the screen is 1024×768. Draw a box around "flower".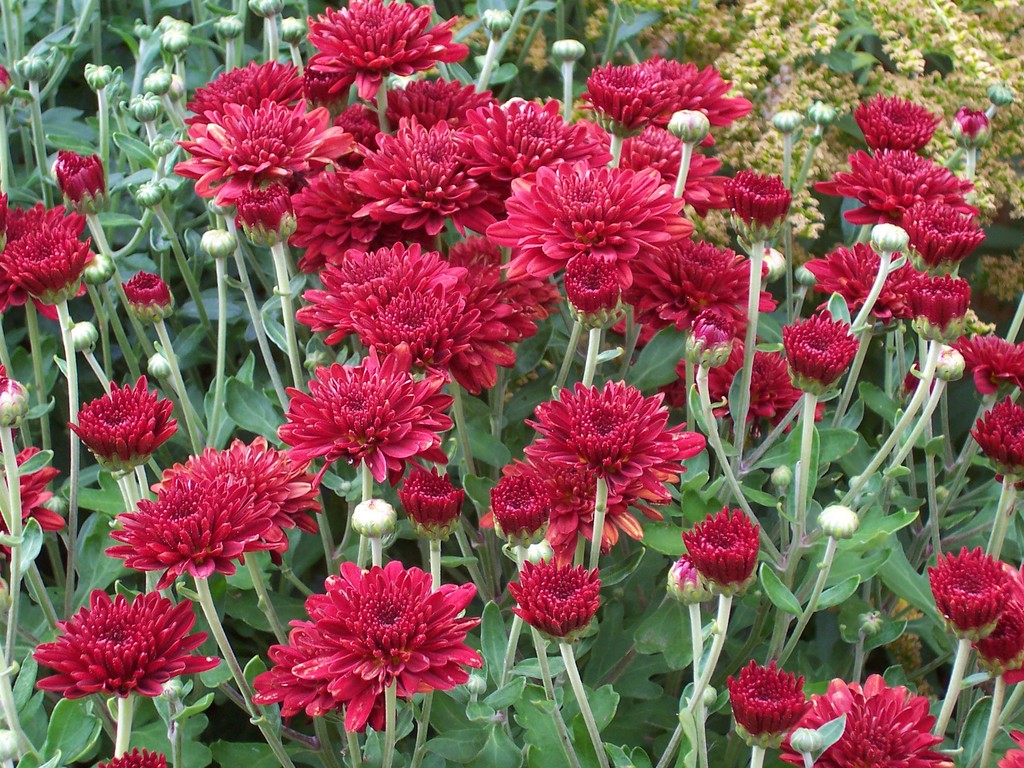
(682,504,760,593).
